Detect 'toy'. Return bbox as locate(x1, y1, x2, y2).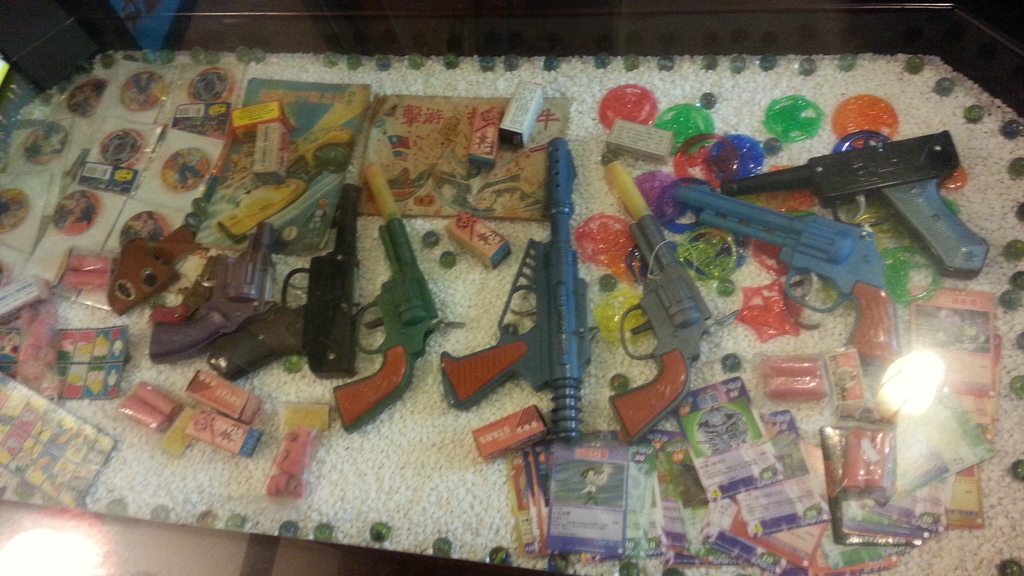
locate(212, 131, 356, 243).
